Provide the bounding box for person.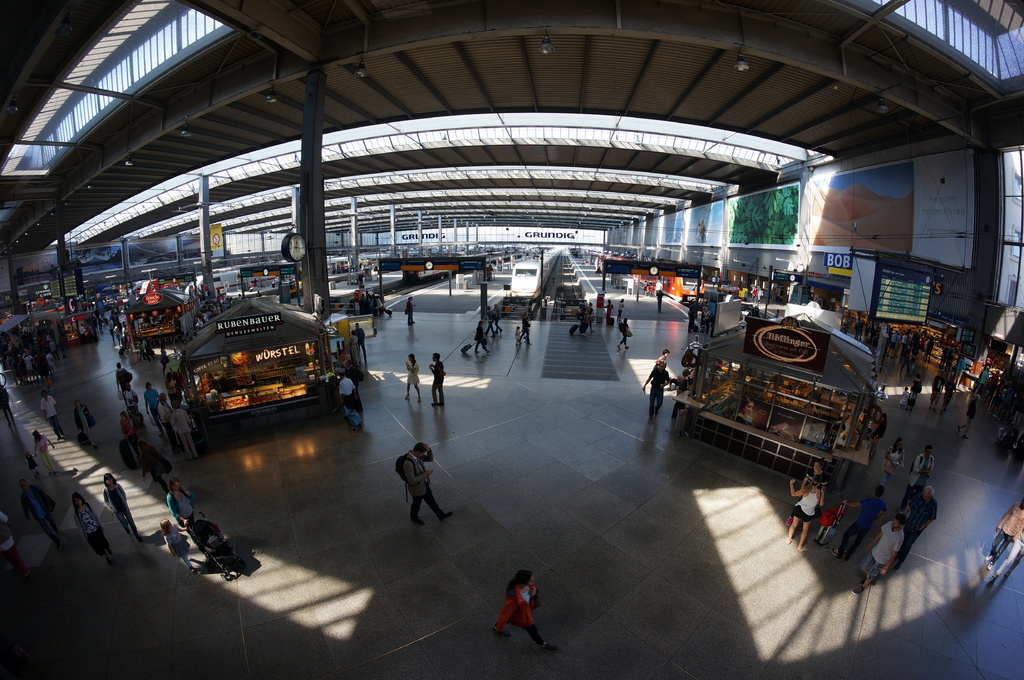
[left=584, top=301, right=596, bottom=332].
